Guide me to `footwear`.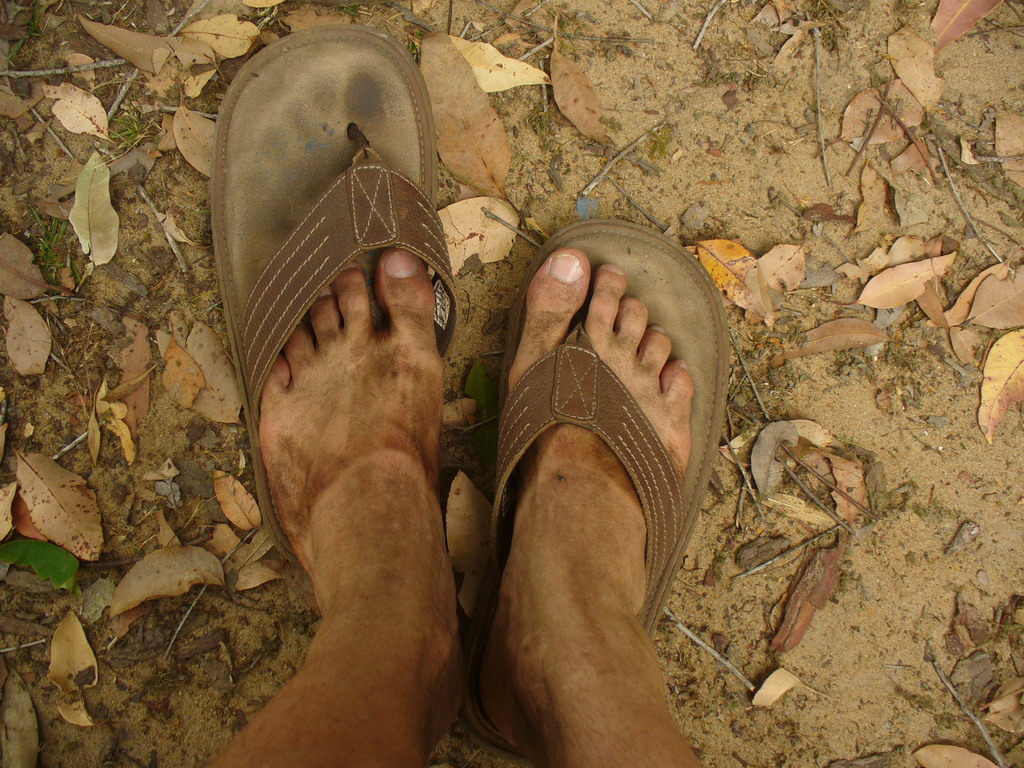
Guidance: region(464, 217, 737, 763).
